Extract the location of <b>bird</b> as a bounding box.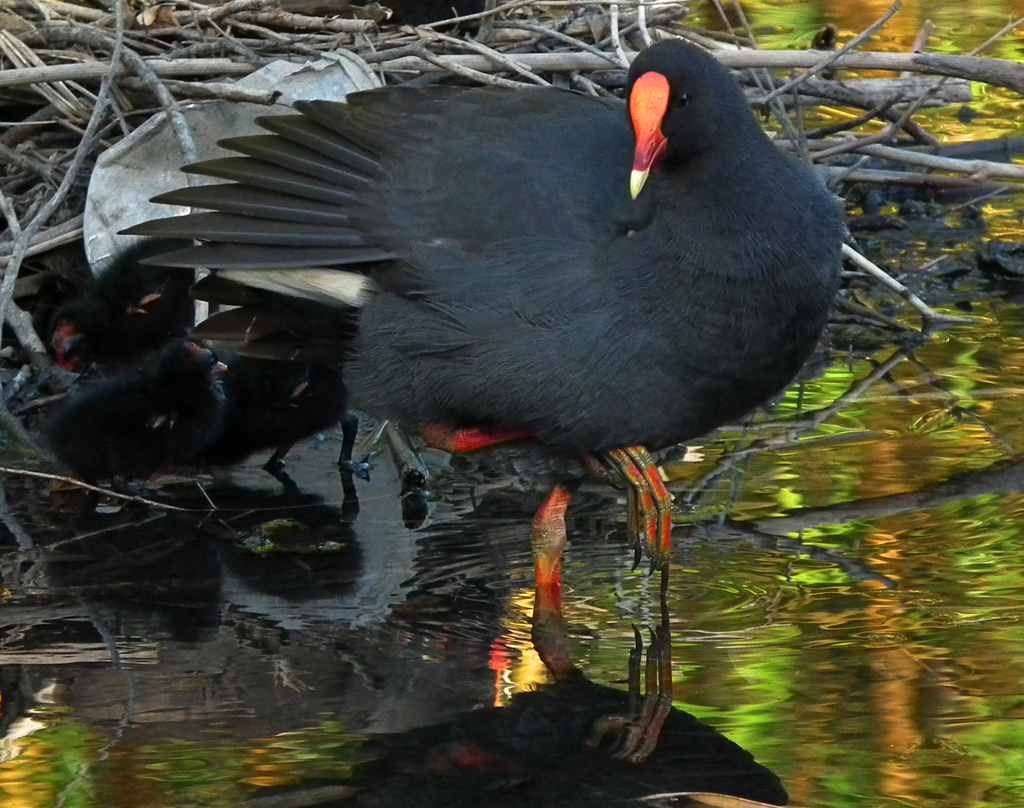
(95, 53, 865, 617).
